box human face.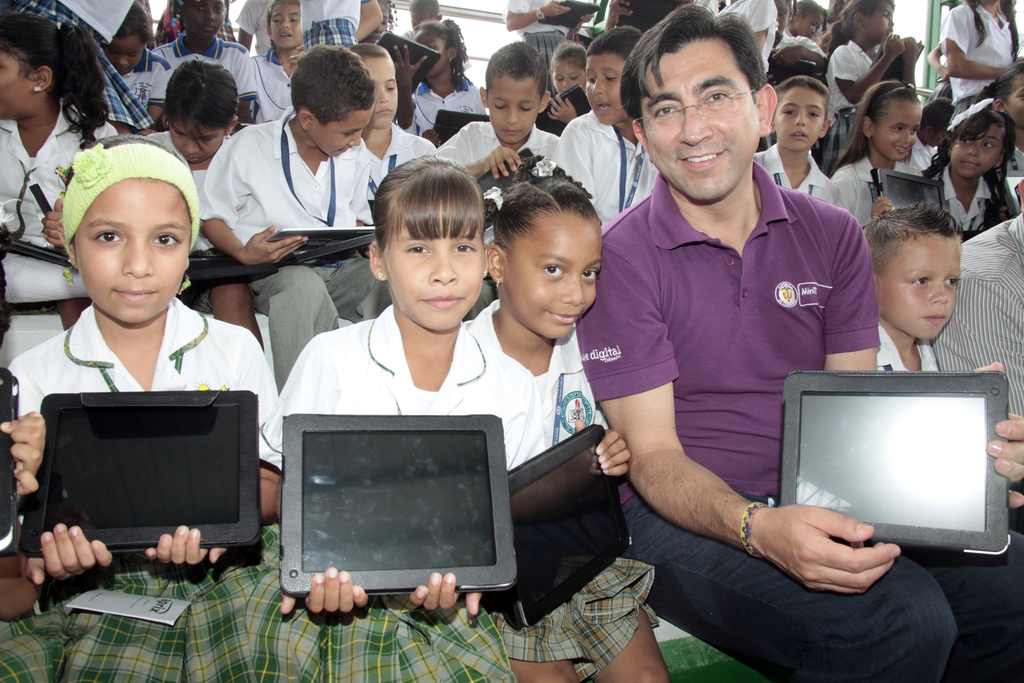
bbox=(772, 84, 827, 158).
